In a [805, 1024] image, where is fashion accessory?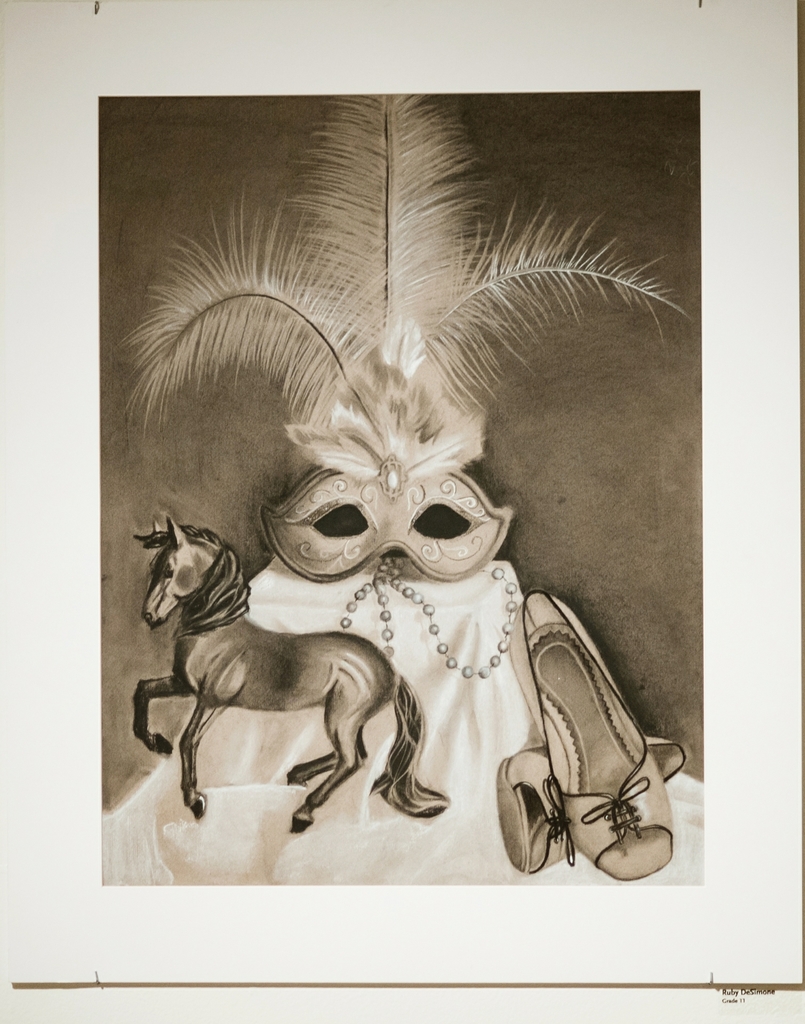
bbox=(124, 90, 694, 588).
